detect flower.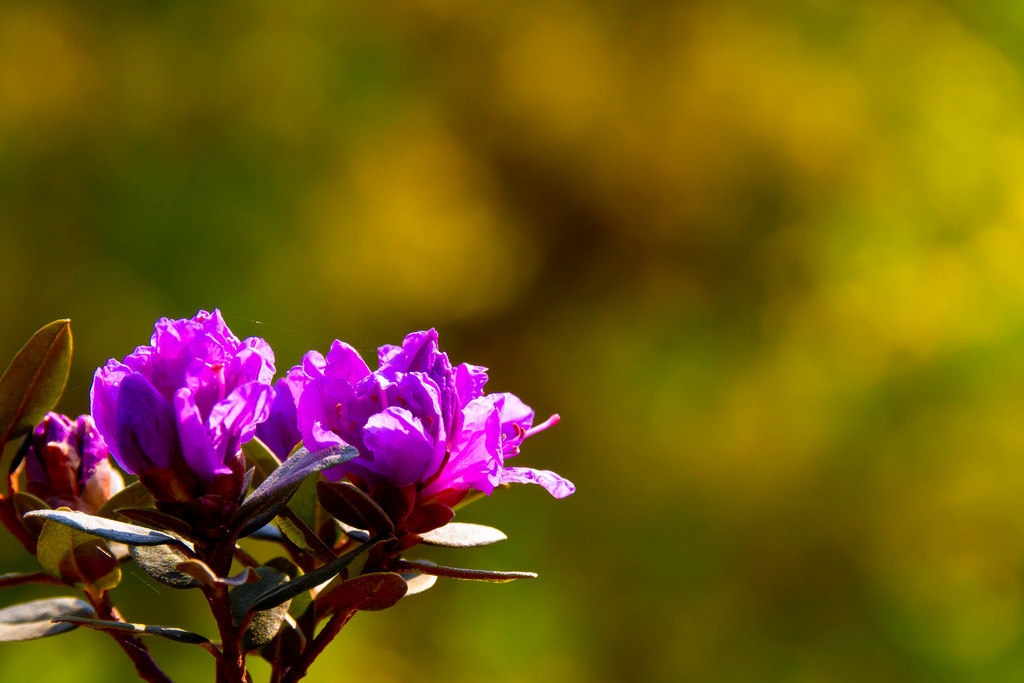
Detected at 71, 290, 282, 574.
